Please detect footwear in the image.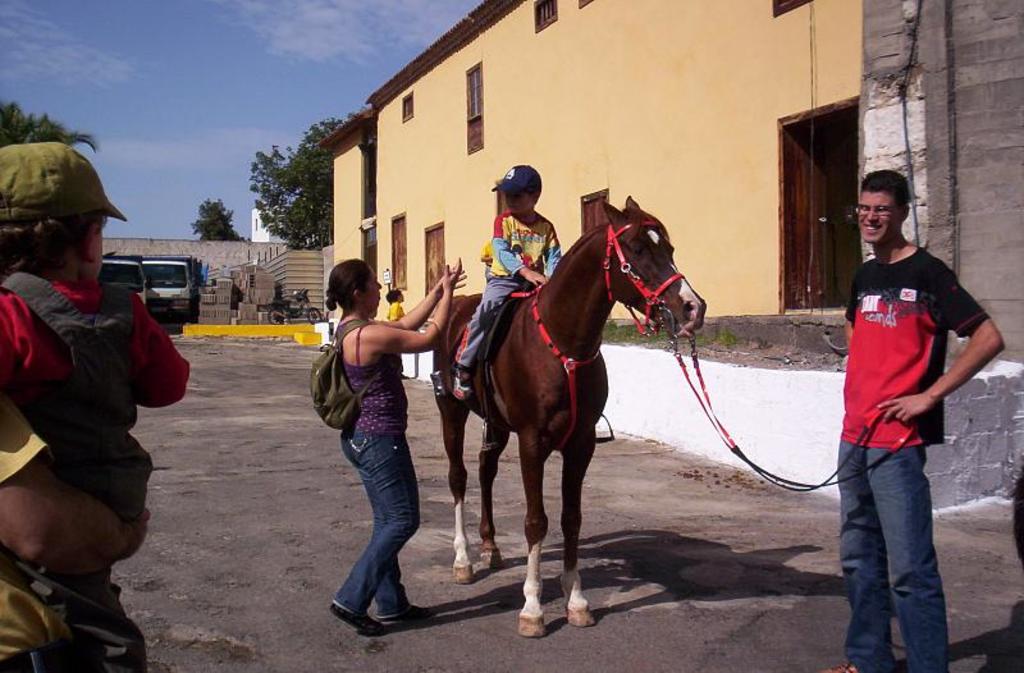
Rect(445, 363, 472, 403).
